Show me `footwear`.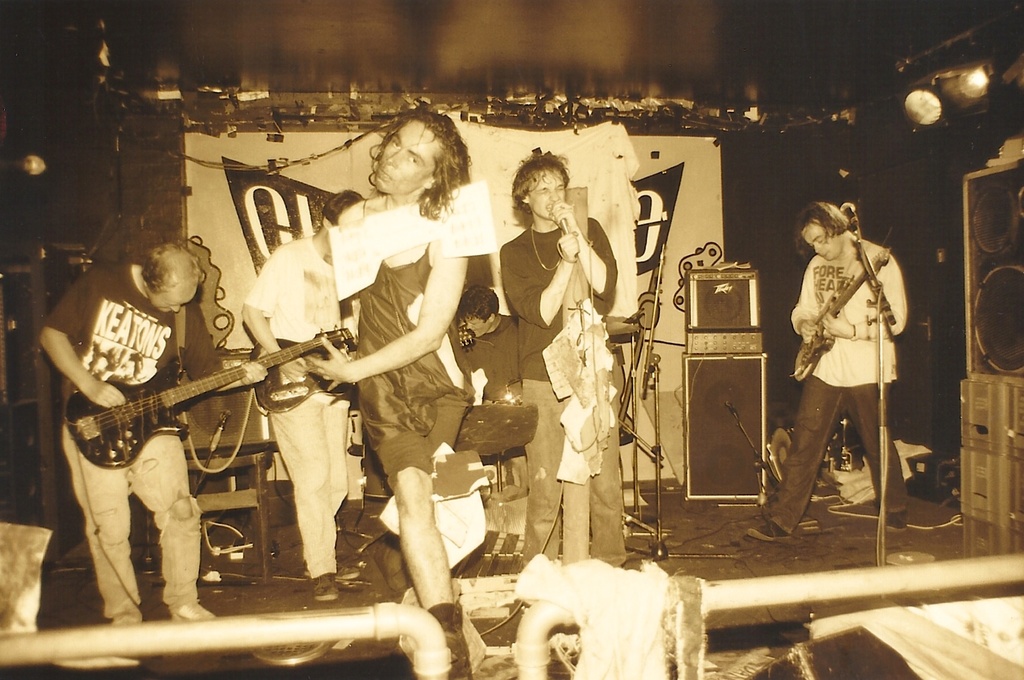
`footwear` is here: 299 560 362 582.
